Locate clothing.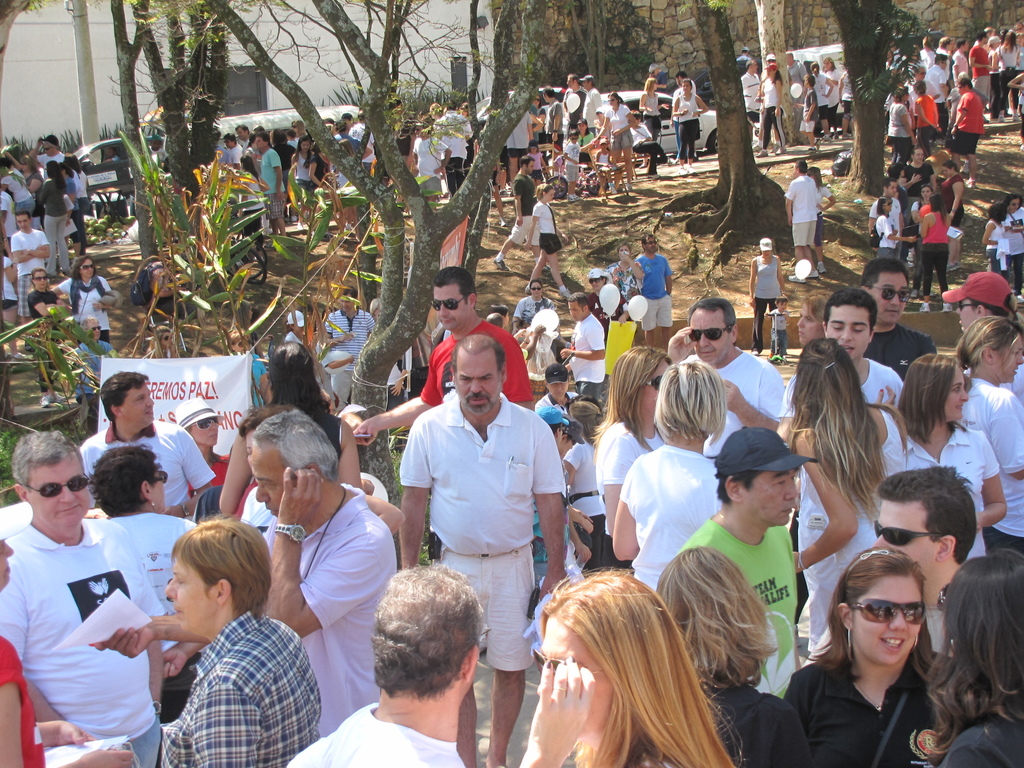
Bounding box: select_region(592, 424, 673, 495).
